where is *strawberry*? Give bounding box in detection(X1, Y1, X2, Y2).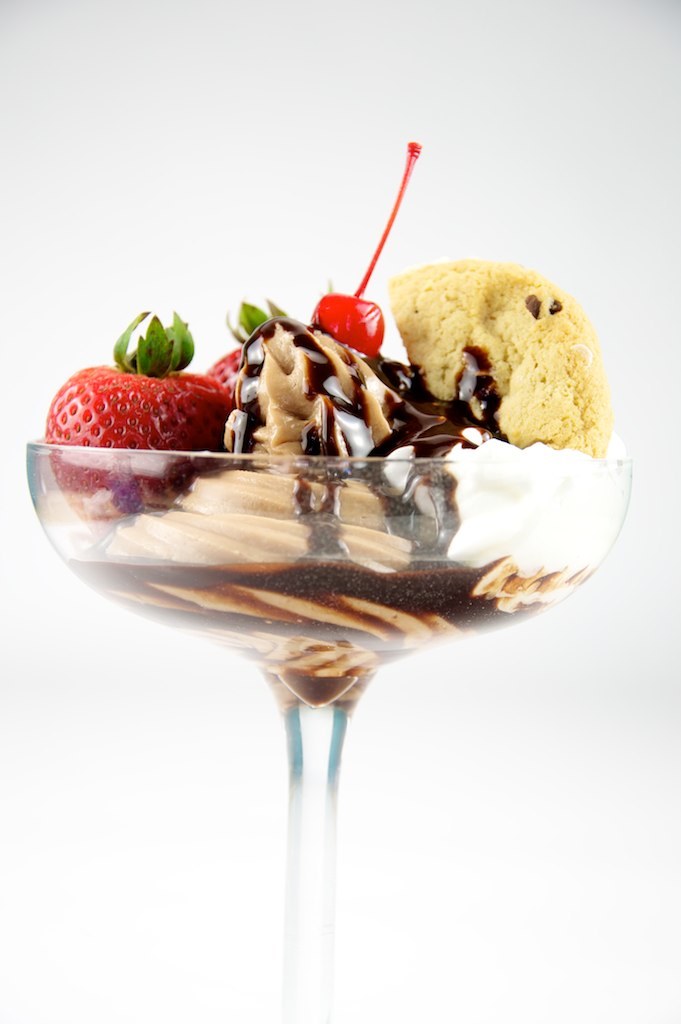
detection(45, 313, 236, 512).
